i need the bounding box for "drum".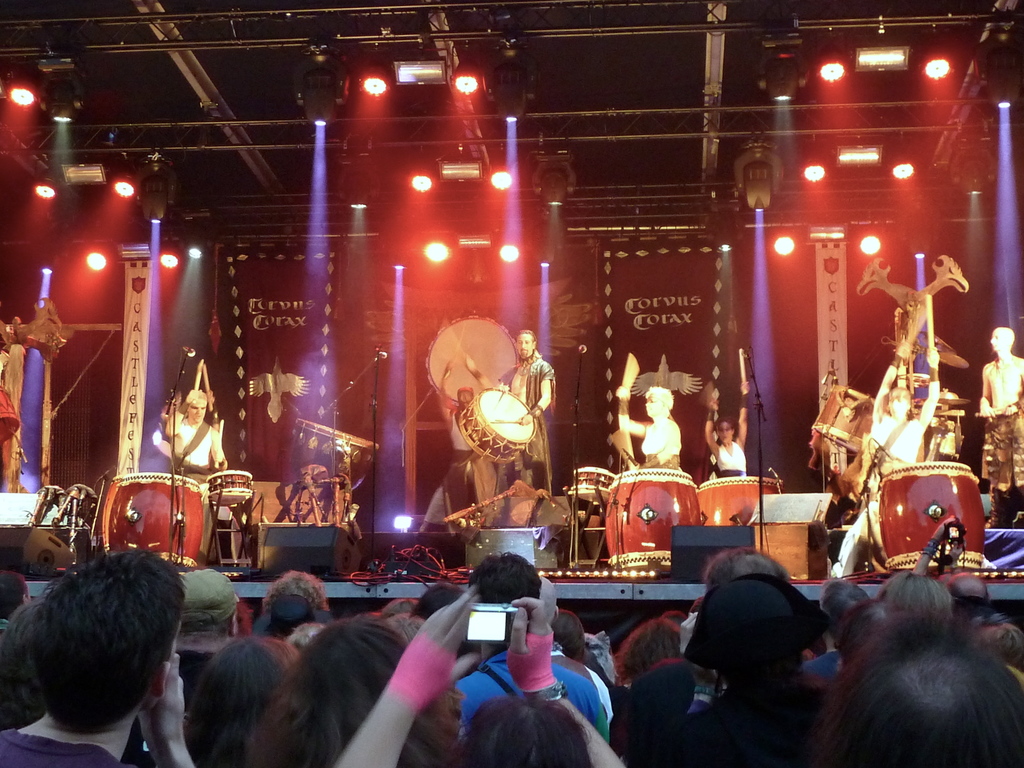
Here it is: Rect(570, 468, 617, 507).
